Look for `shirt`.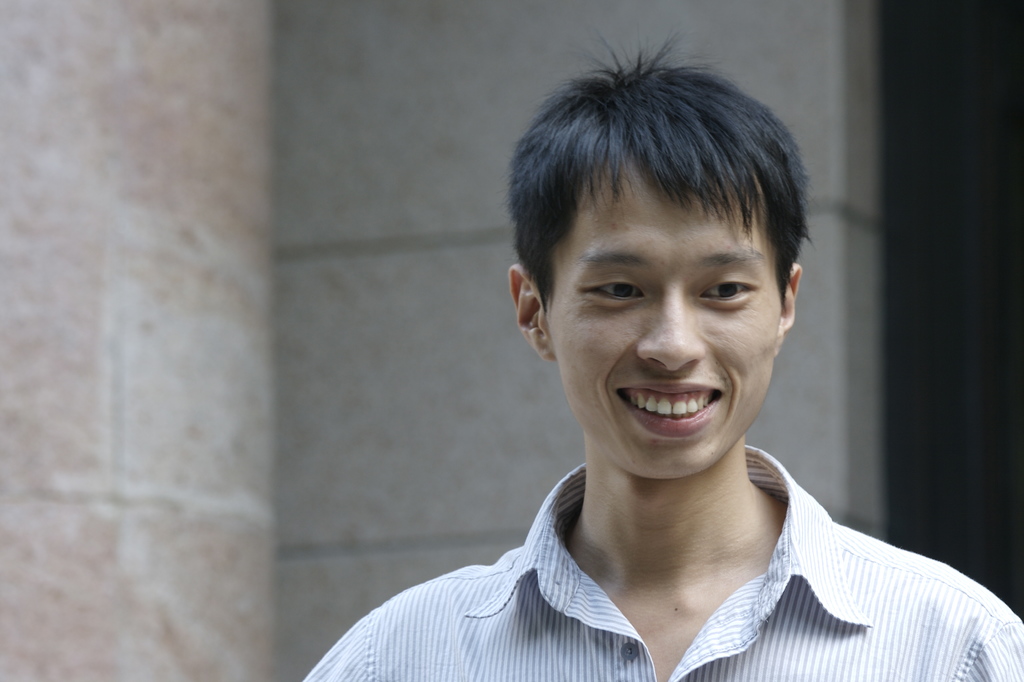
Found: region(280, 427, 996, 681).
